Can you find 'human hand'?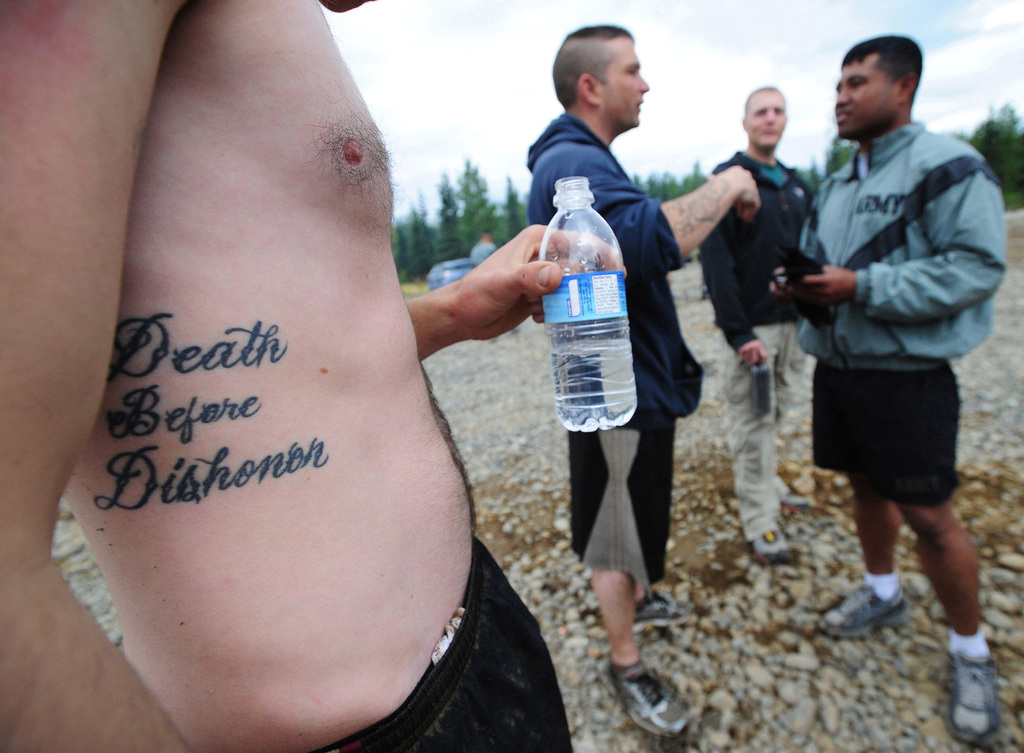
Yes, bounding box: <bbox>791, 261, 861, 310</bbox>.
